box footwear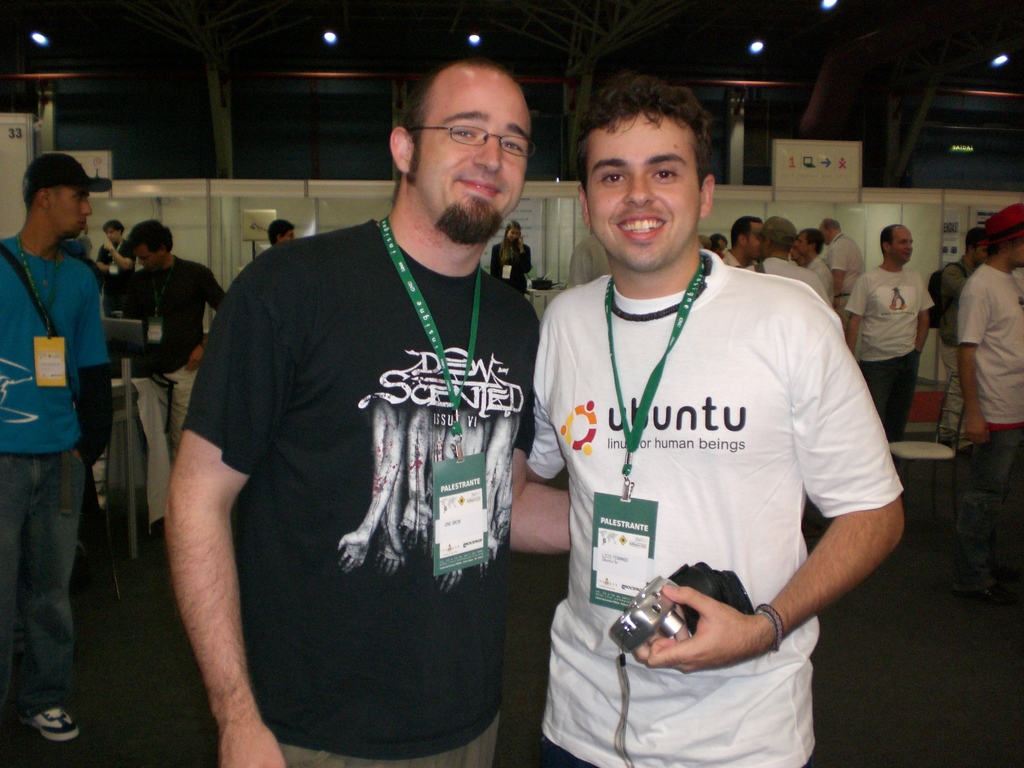
bbox(13, 701, 89, 749)
